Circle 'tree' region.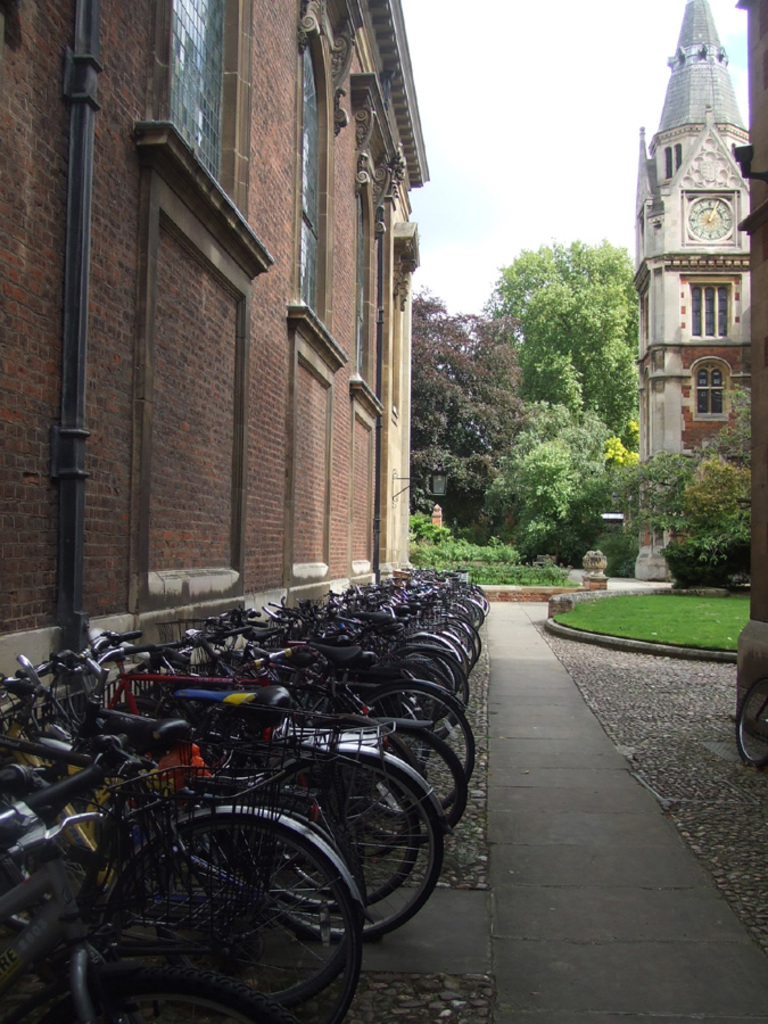
Region: <bbox>408, 295, 510, 510</bbox>.
